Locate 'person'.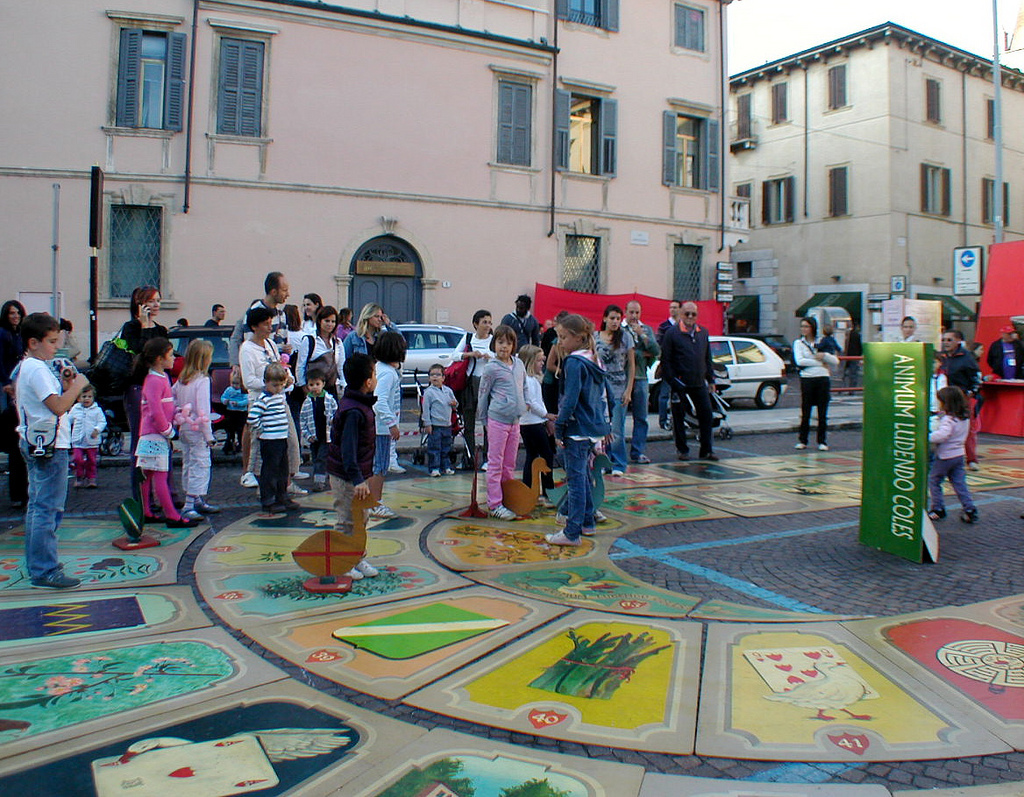
Bounding box: [987,323,1022,380].
